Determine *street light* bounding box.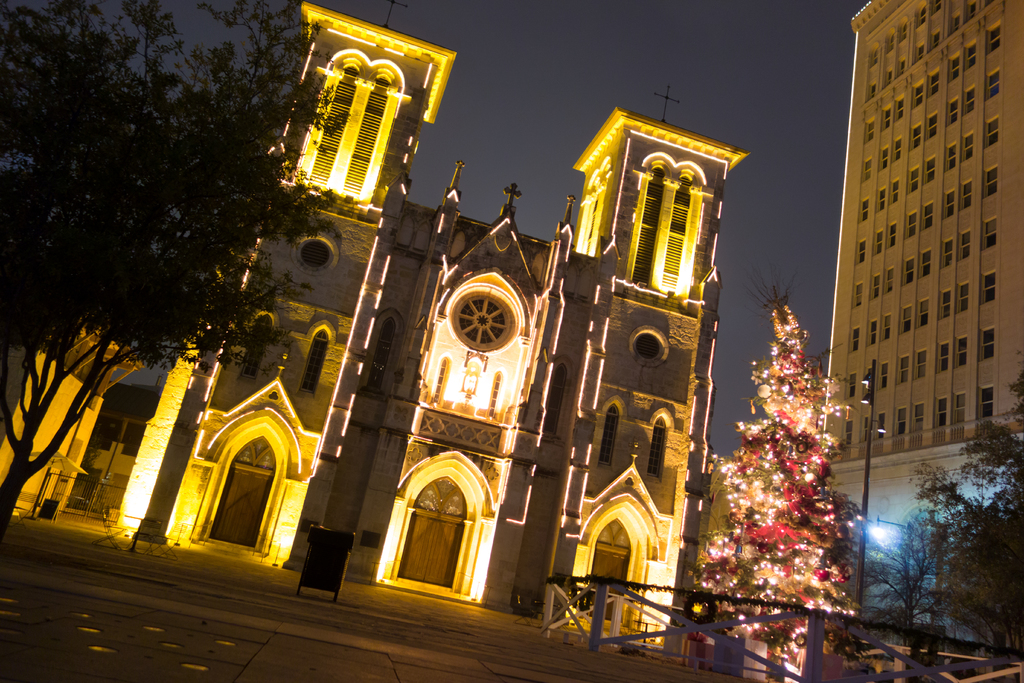
Determined: BBox(853, 356, 890, 614).
